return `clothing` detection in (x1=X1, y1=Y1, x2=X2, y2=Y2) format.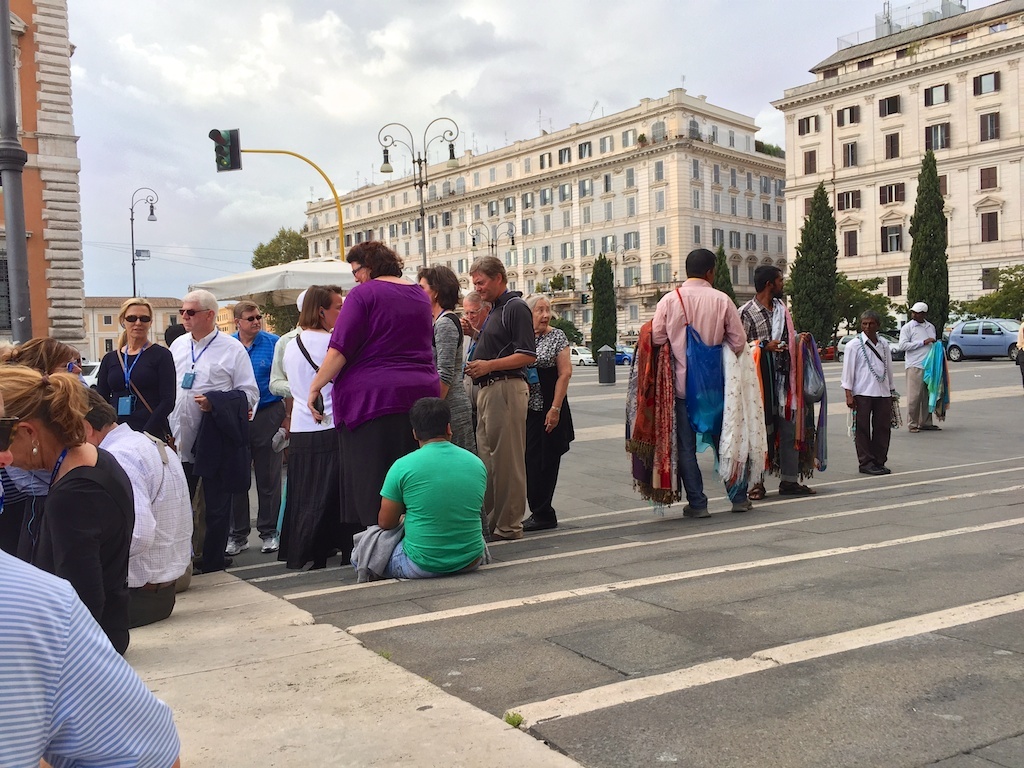
(x1=893, y1=313, x2=942, y2=425).
